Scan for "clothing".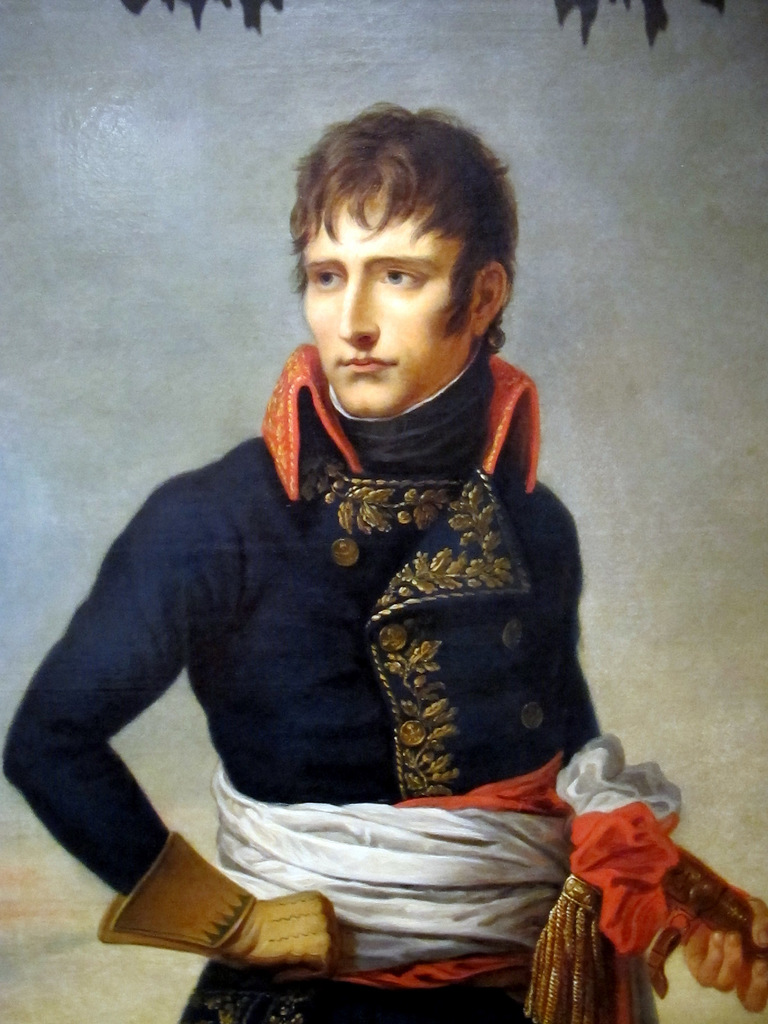
Scan result: (5, 372, 620, 929).
